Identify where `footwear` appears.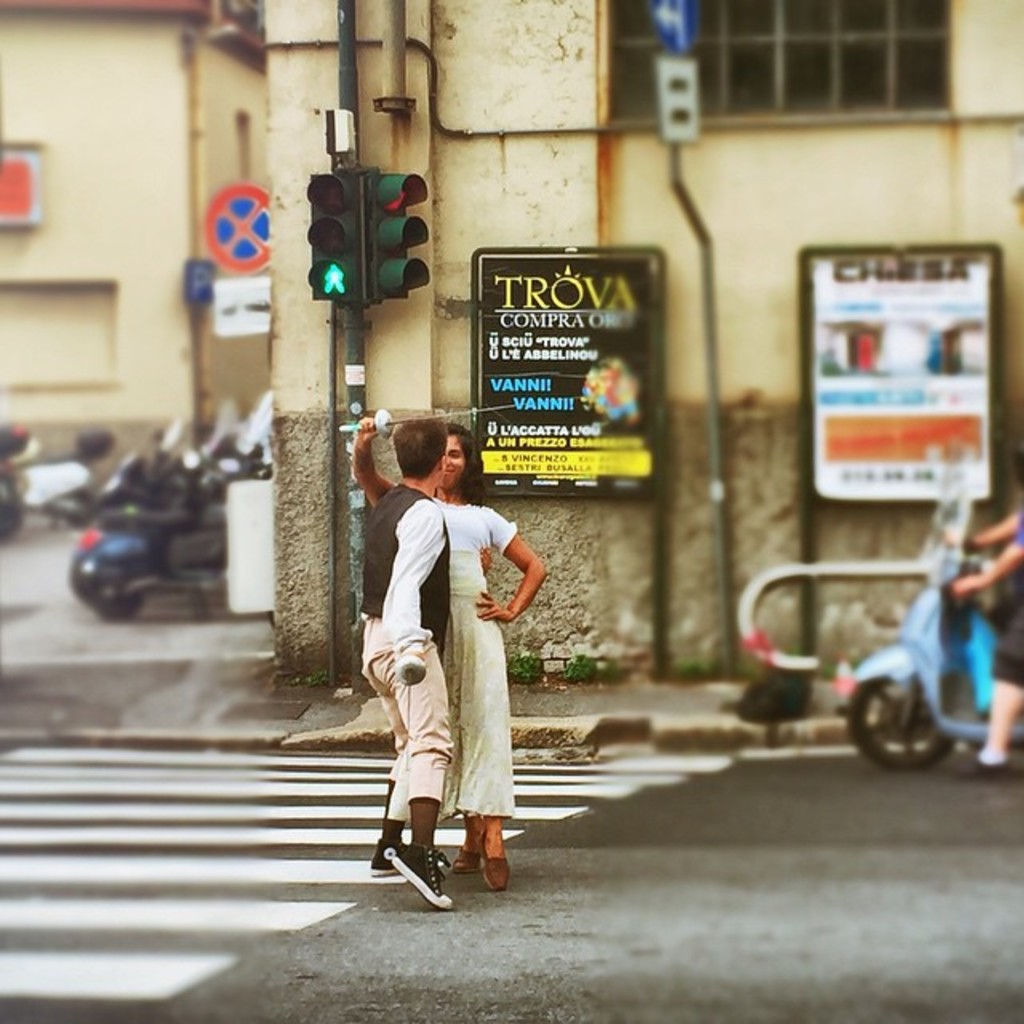
Appears at <region>371, 838, 445, 877</region>.
